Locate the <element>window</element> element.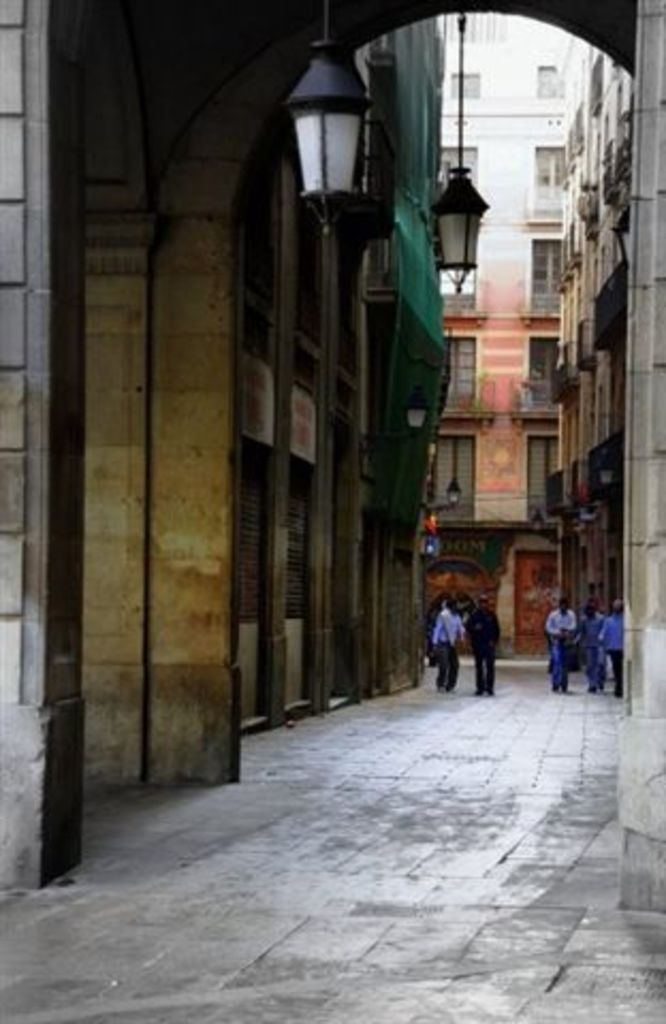
Element bbox: x1=433 y1=435 x2=474 y2=510.
